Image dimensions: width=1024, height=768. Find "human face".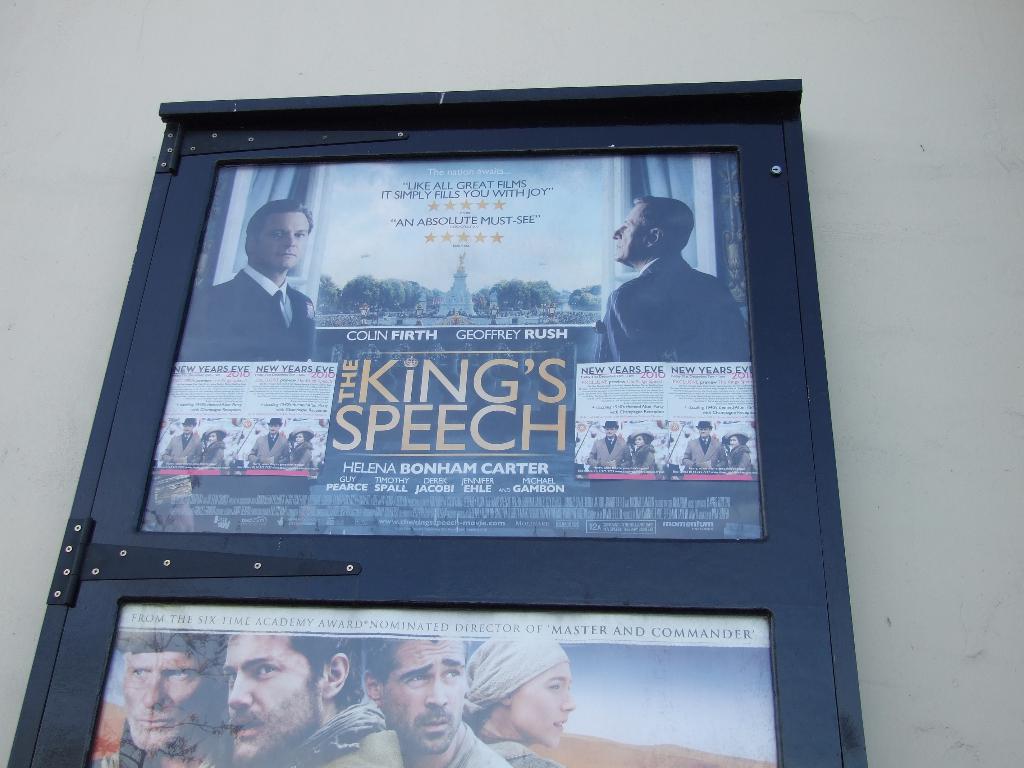
bbox=[376, 630, 472, 753].
